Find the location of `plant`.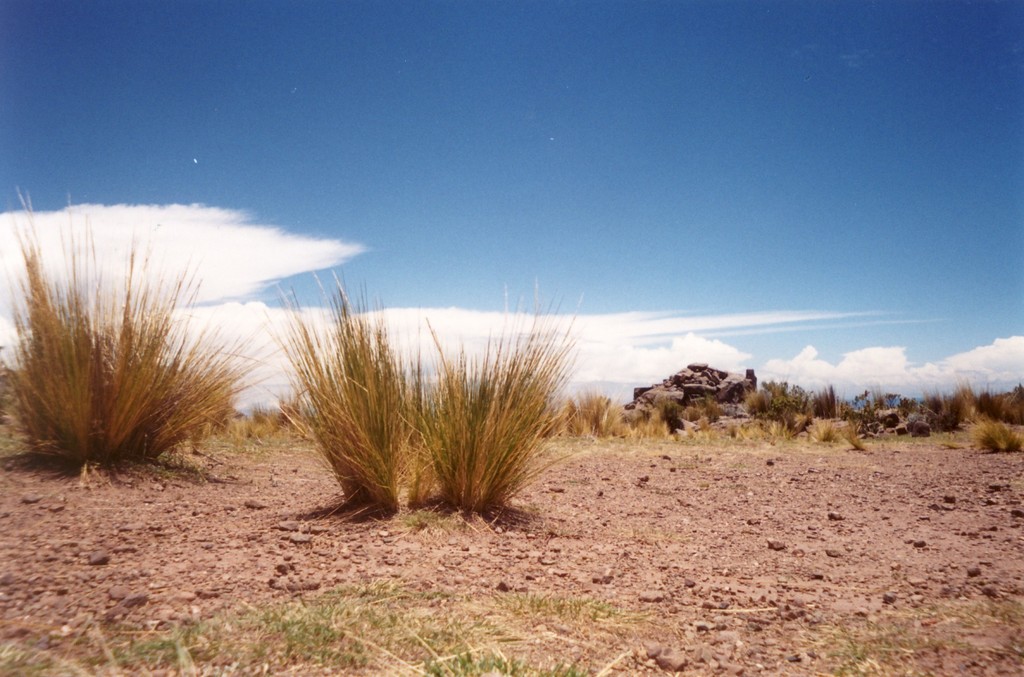
Location: left=248, top=265, right=442, bottom=560.
